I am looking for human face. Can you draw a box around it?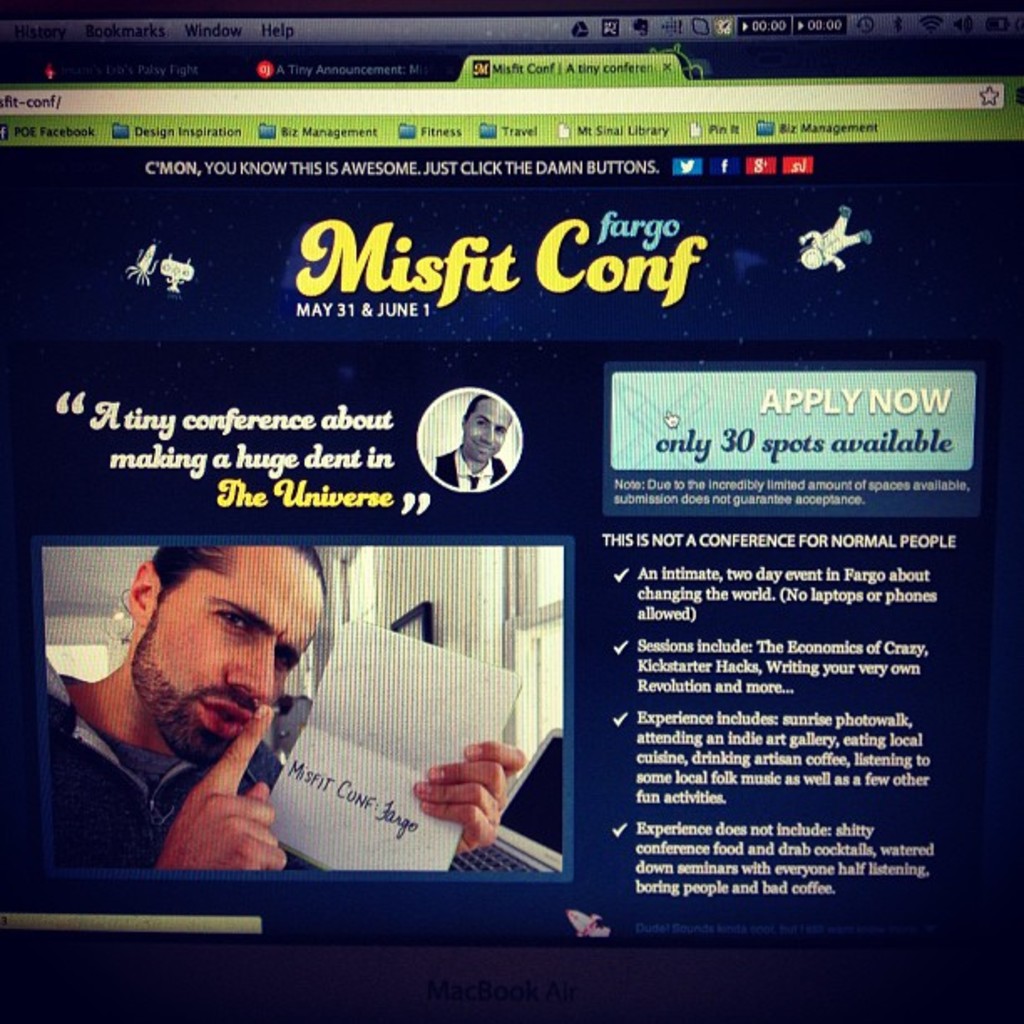
Sure, the bounding box is [152, 550, 321, 778].
